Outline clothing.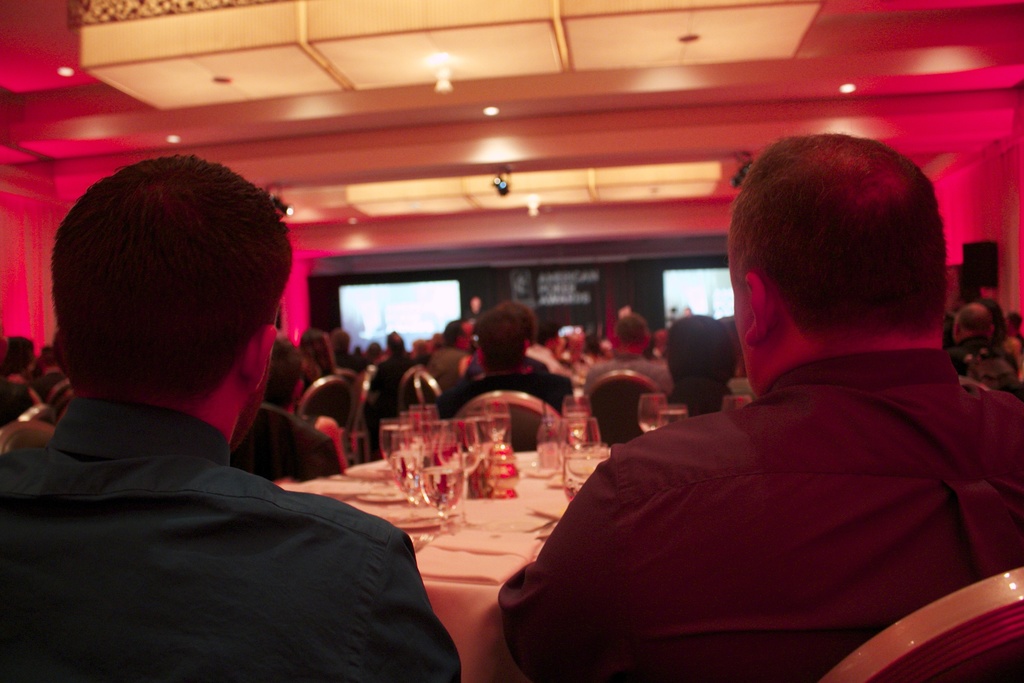
Outline: 0,402,467,682.
